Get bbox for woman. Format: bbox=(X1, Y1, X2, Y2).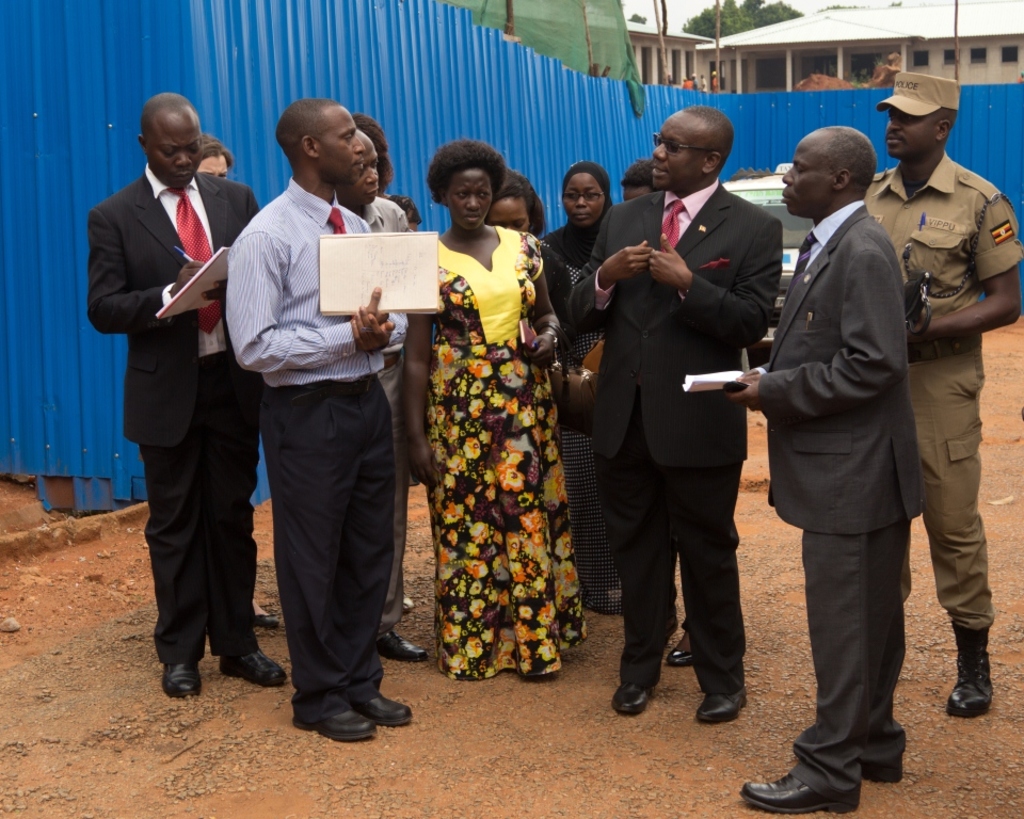
bbox=(476, 174, 575, 374).
